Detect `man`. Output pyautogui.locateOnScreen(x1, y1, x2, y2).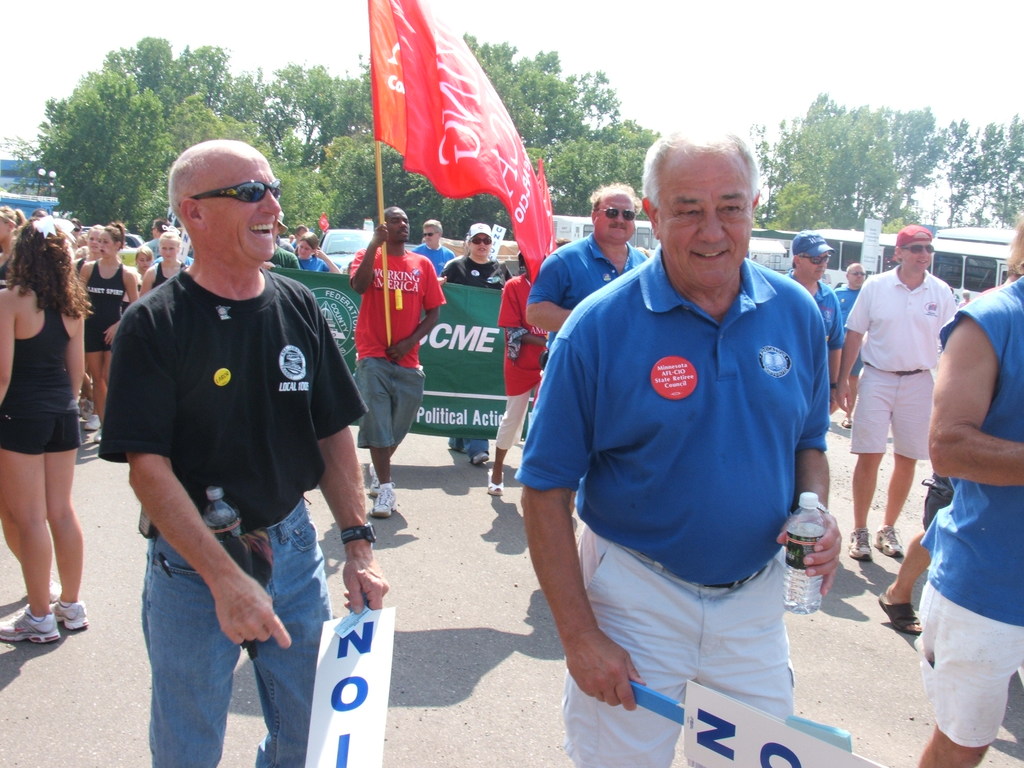
pyautogui.locateOnScreen(829, 234, 966, 557).
